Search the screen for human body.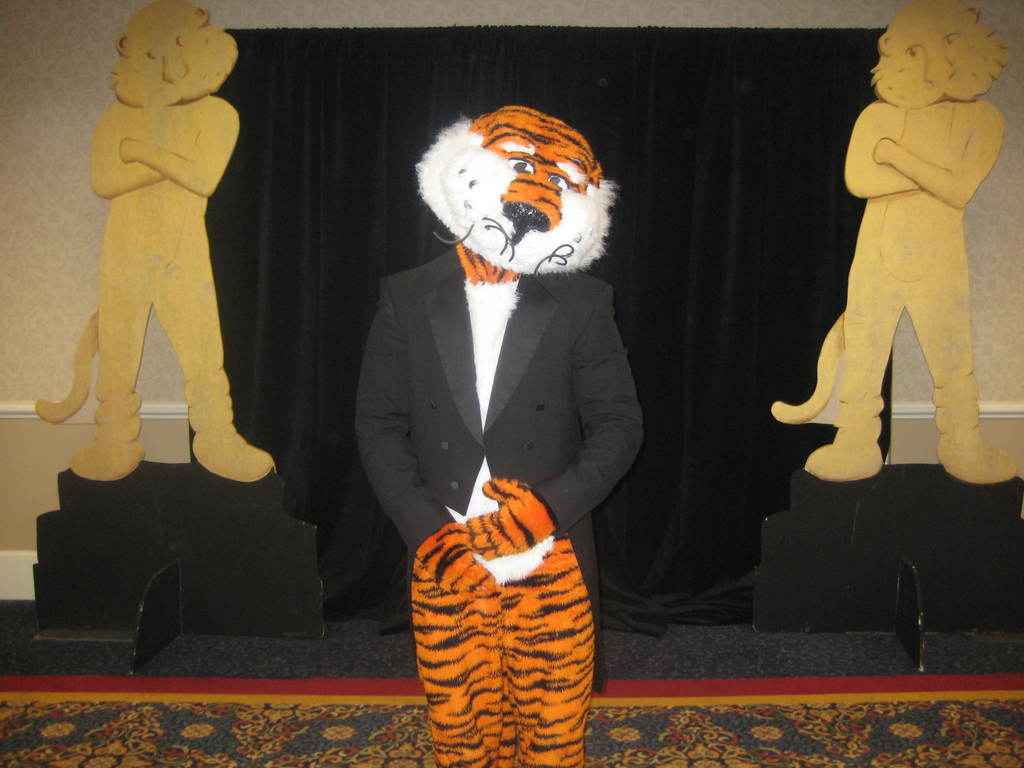
Found at locate(784, 4, 989, 543).
